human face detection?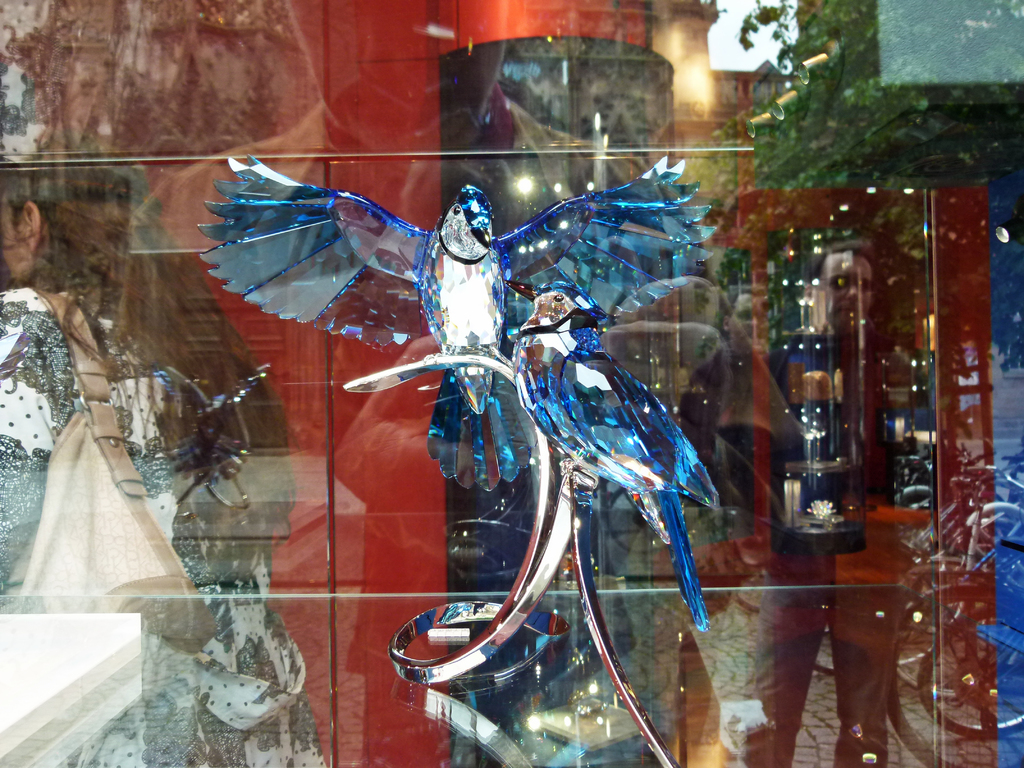
<box>815,254,876,324</box>
